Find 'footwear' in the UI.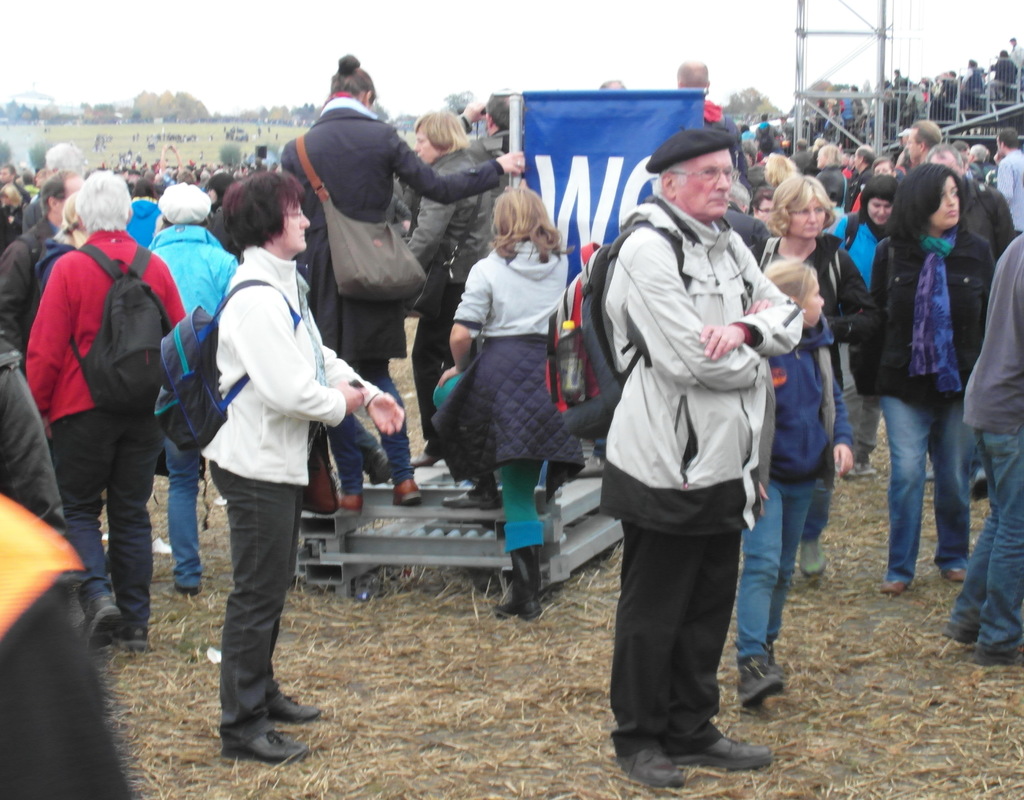
UI element at box(941, 568, 970, 583).
